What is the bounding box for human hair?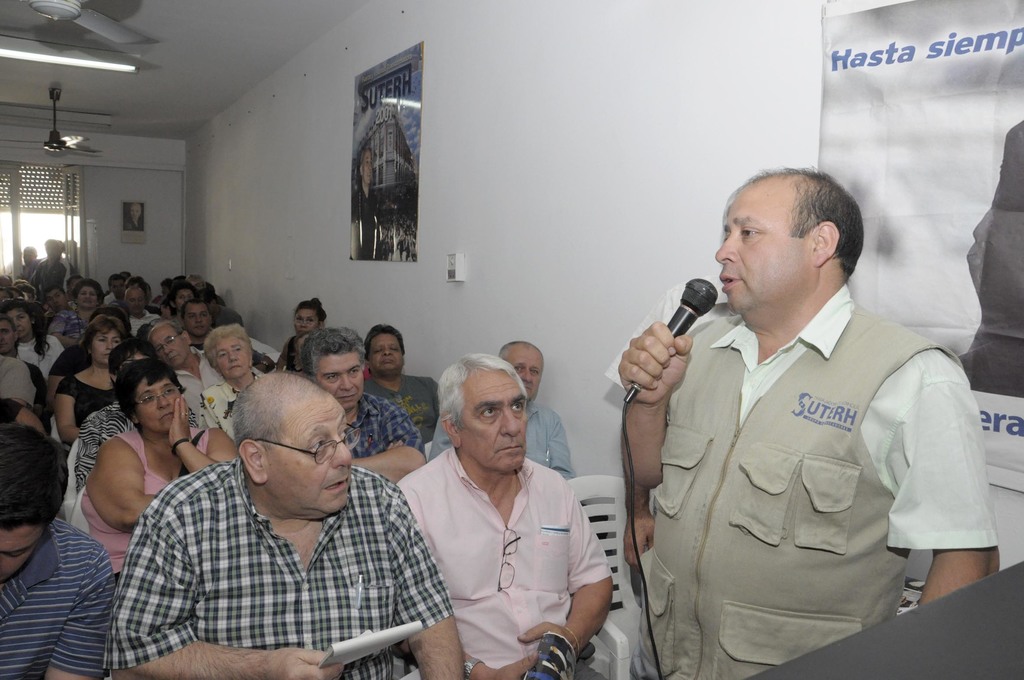
<bbox>202, 327, 246, 350</bbox>.
